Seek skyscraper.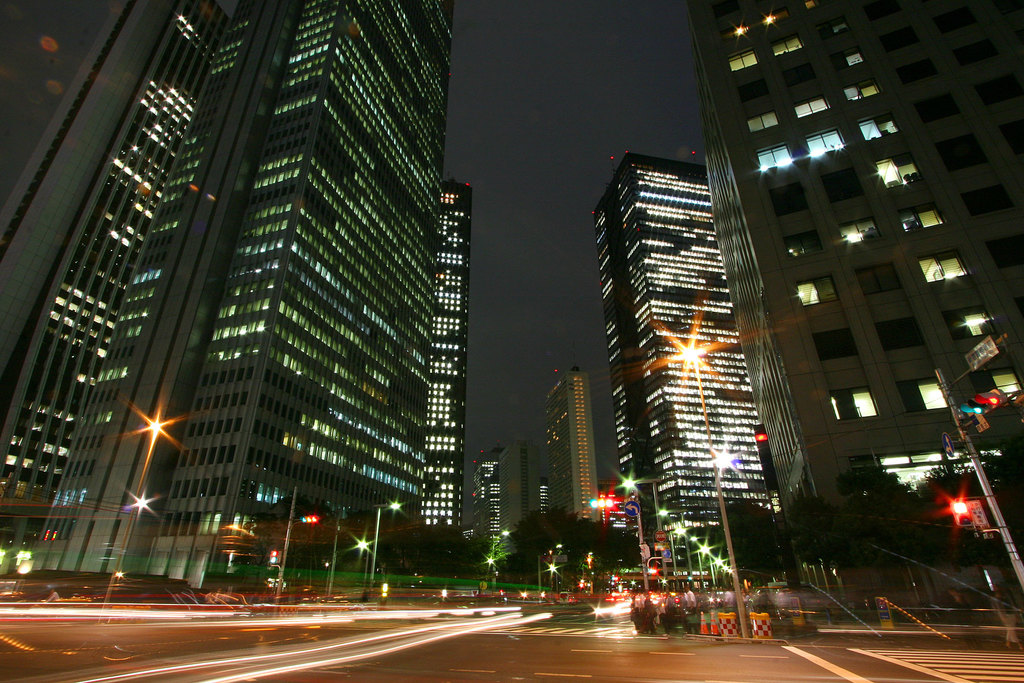
20/1/505/626.
